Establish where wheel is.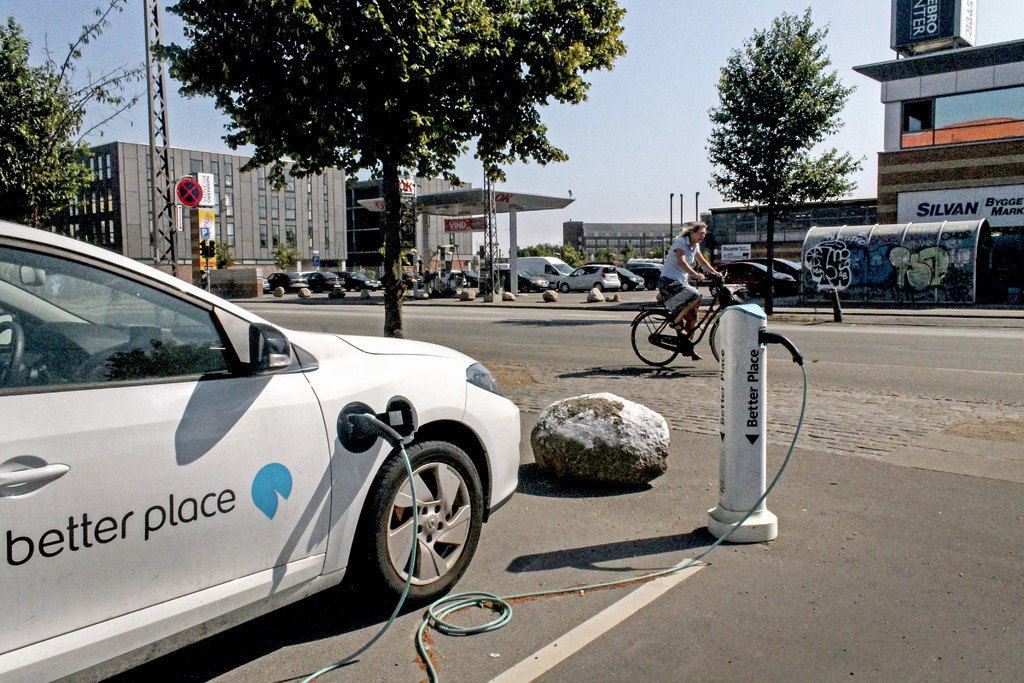
Established at {"x1": 521, "y1": 283, "x2": 529, "y2": 292}.
